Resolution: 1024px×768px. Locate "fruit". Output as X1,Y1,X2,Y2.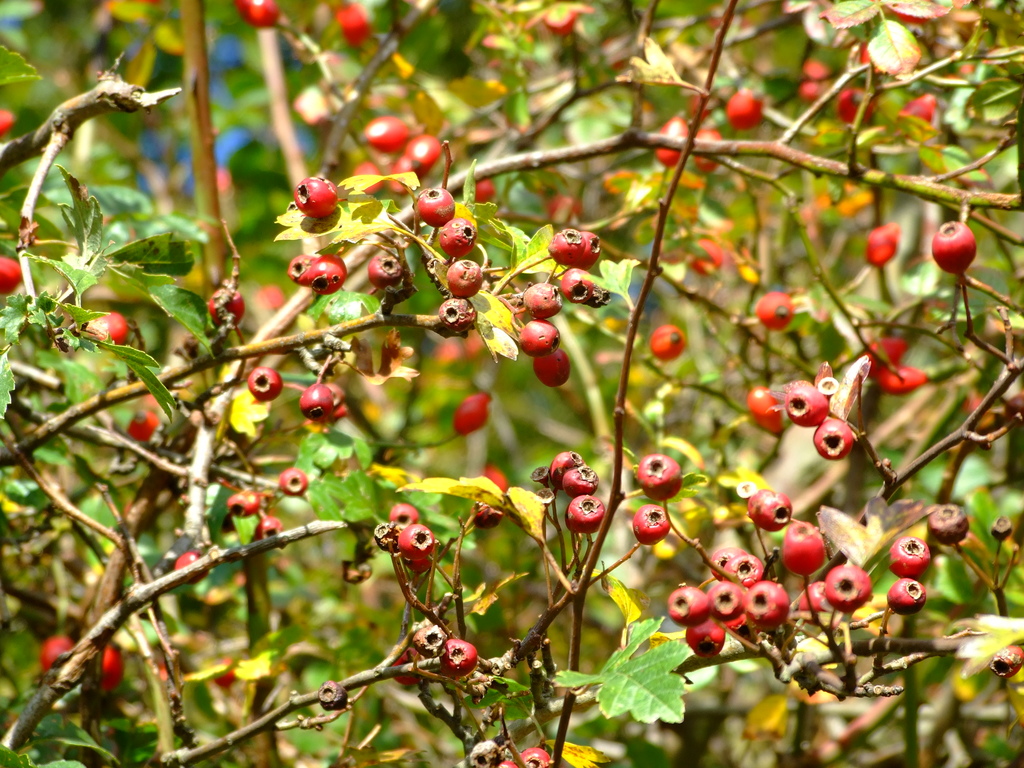
559,463,598,498.
